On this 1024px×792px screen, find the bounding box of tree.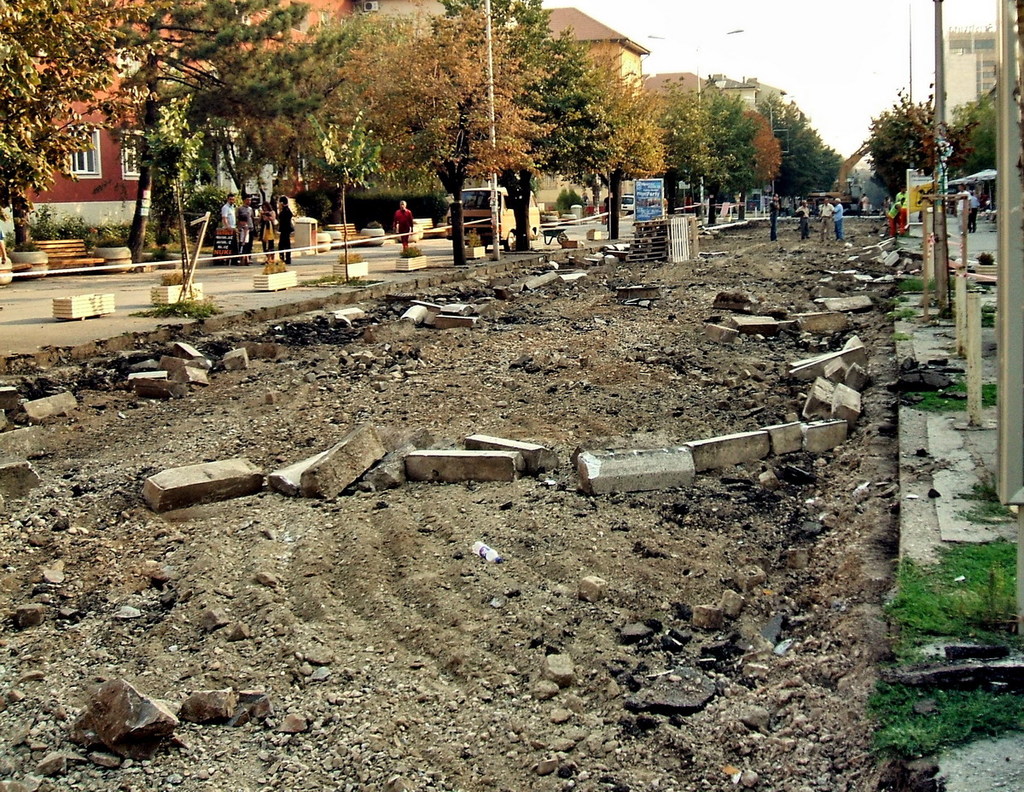
Bounding box: (648, 56, 819, 206).
